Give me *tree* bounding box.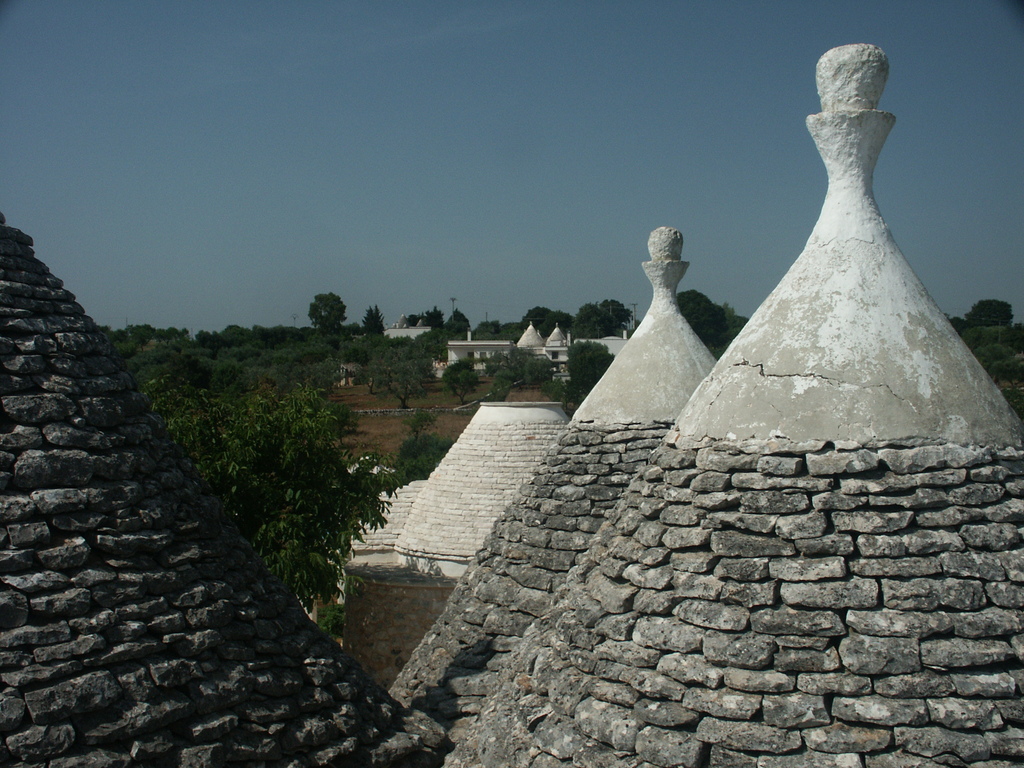
bbox(562, 294, 618, 346).
